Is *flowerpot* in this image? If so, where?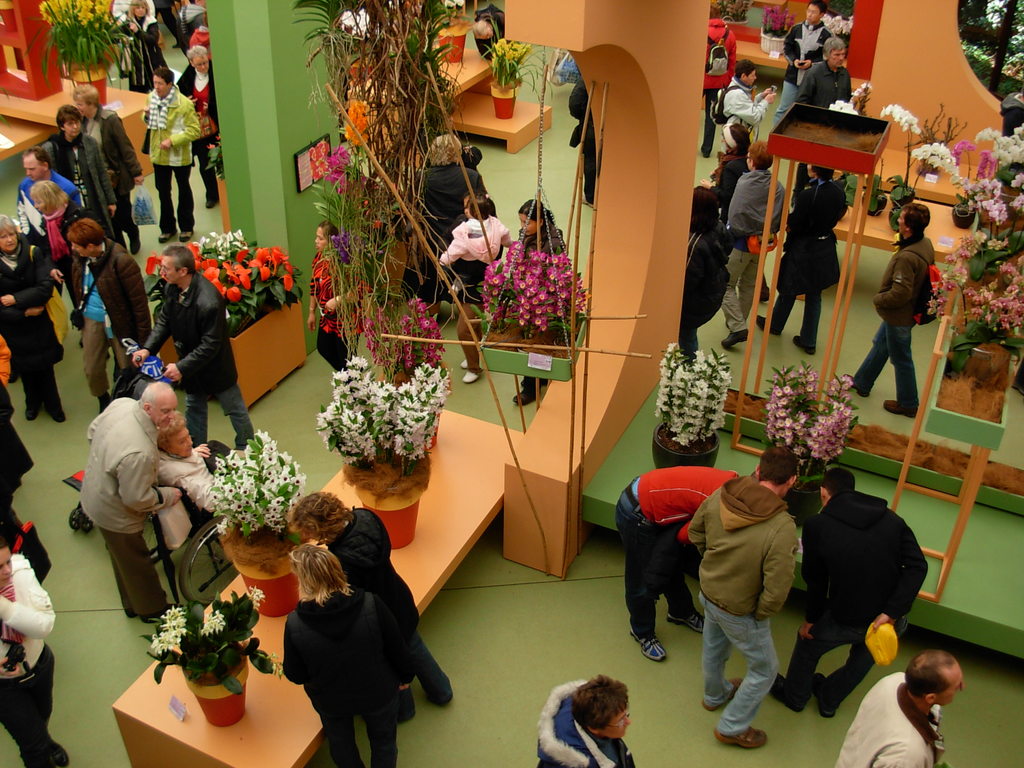
Yes, at [436, 22, 467, 64].
